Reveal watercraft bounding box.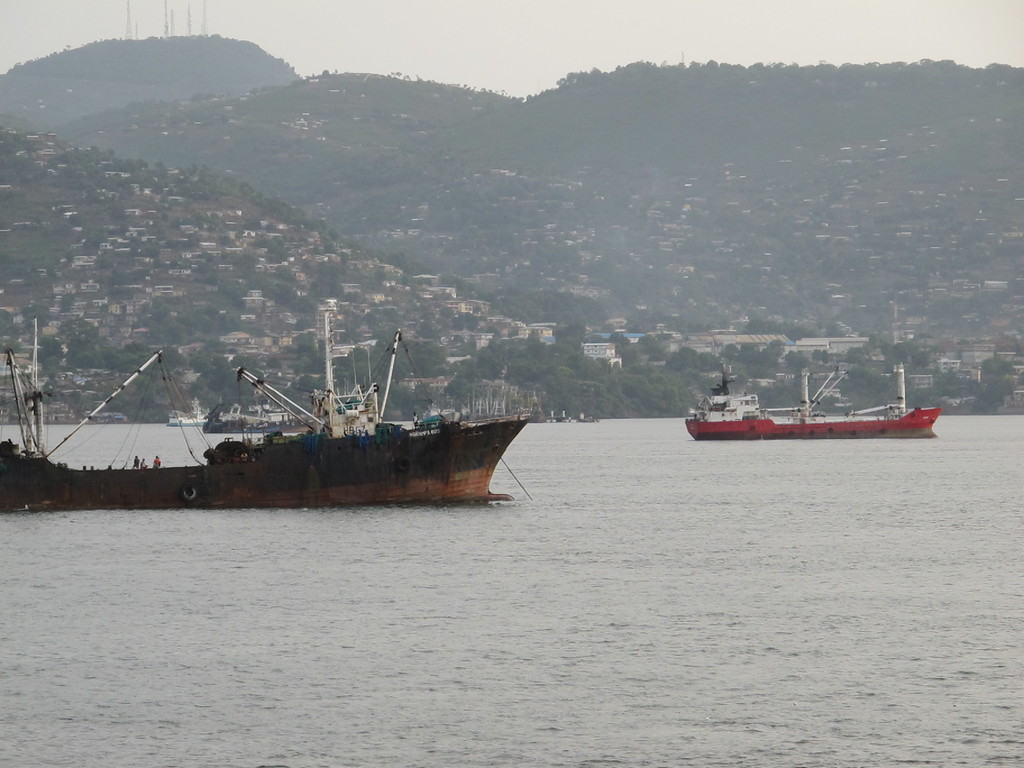
Revealed: 0/310/539/502.
